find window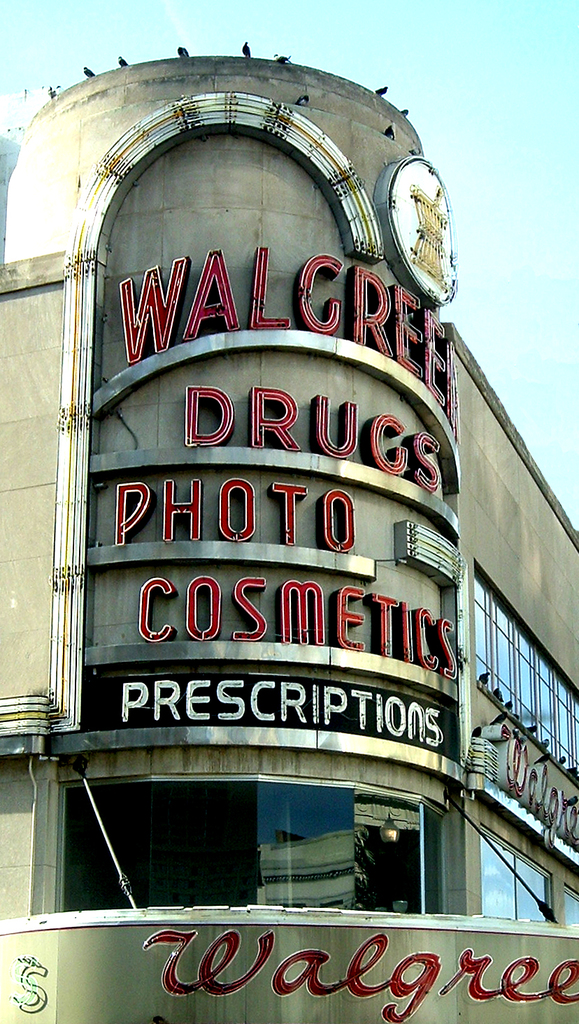
region(61, 784, 455, 917)
